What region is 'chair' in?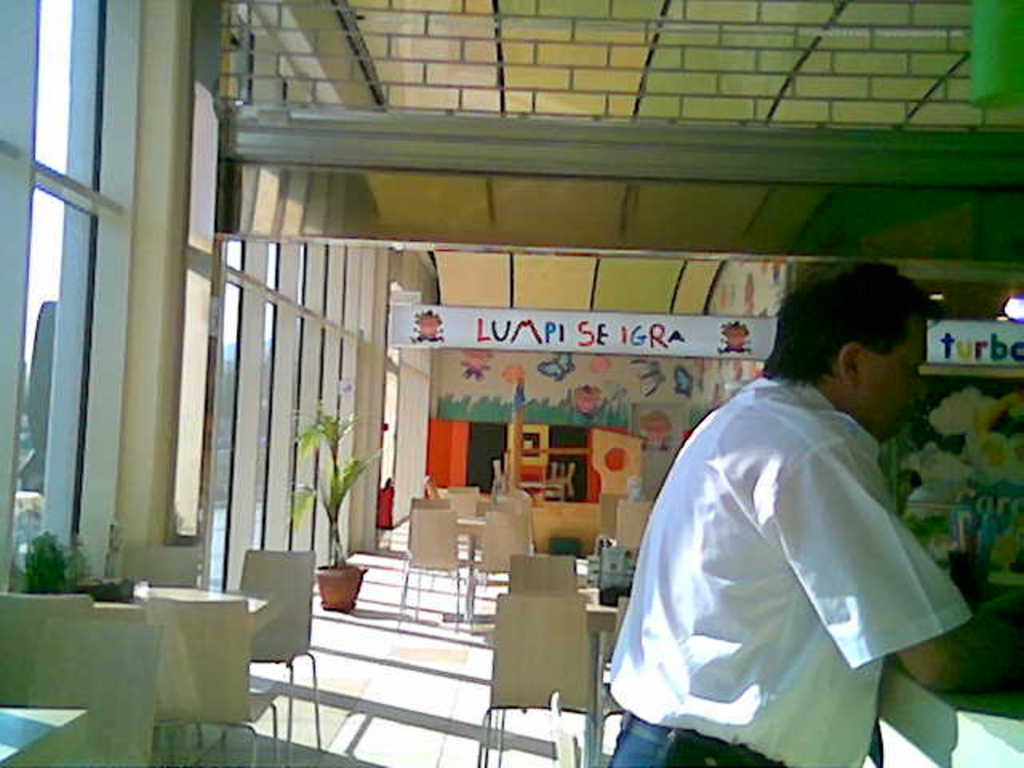
394, 509, 475, 630.
